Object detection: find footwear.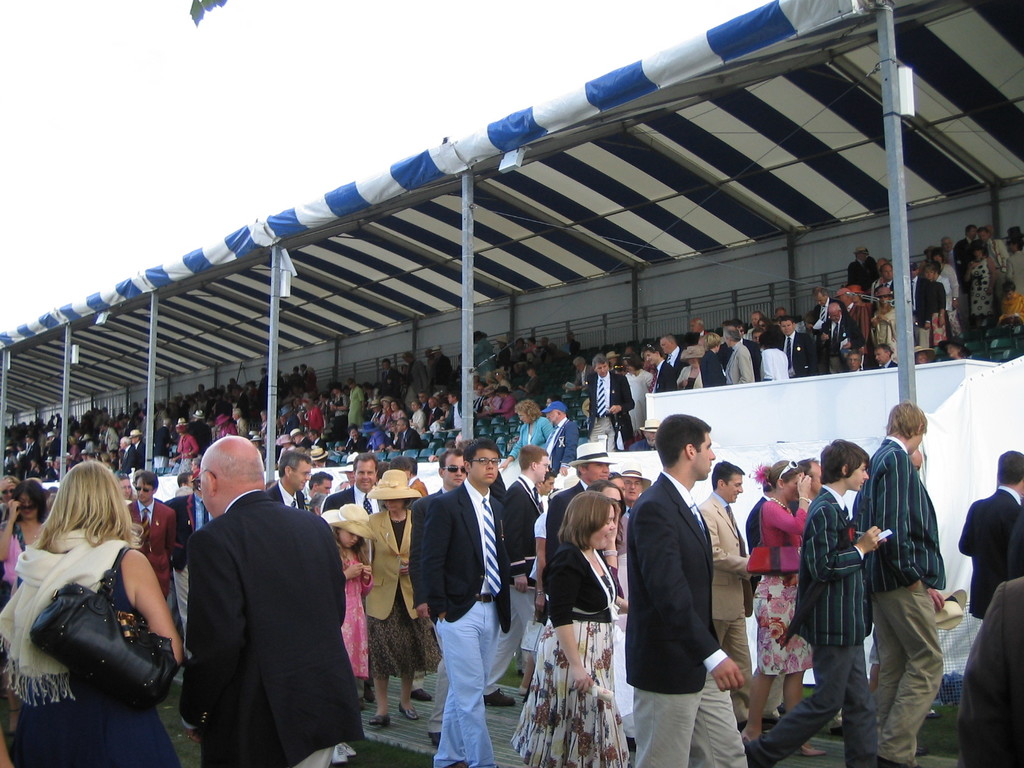
crop(772, 702, 788, 721).
